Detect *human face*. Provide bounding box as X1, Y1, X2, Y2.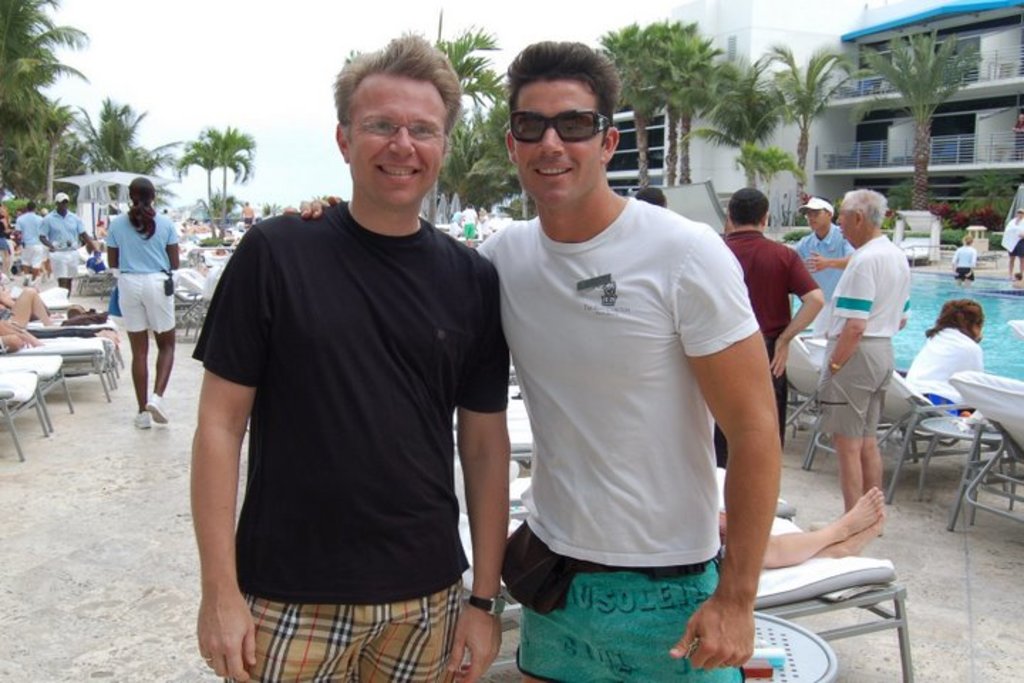
843, 205, 859, 248.
